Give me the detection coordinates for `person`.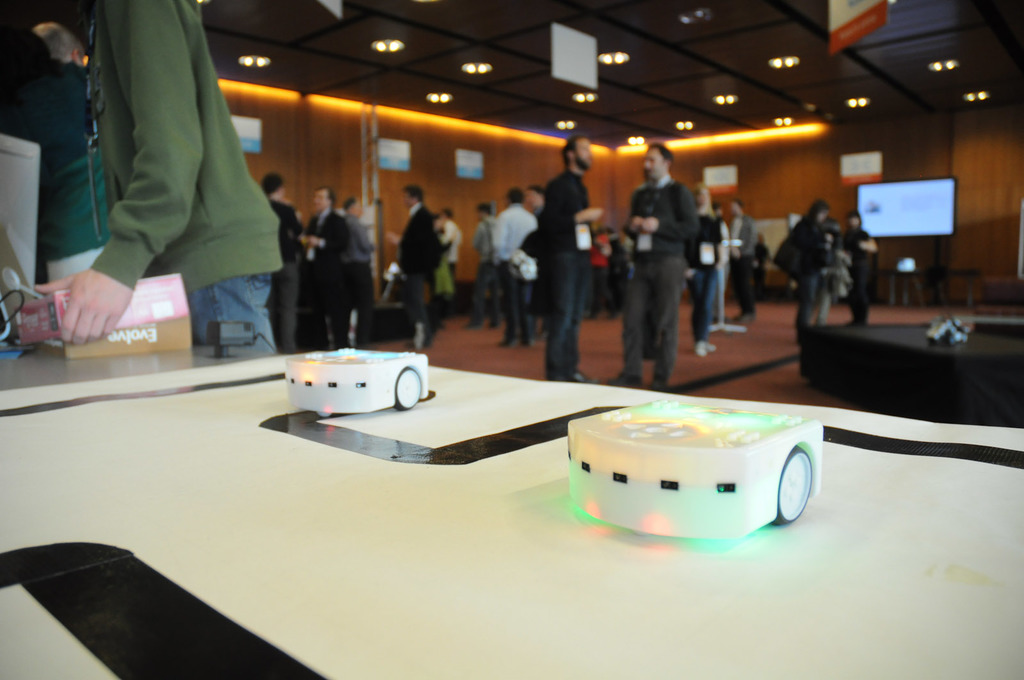
box(605, 138, 702, 393).
